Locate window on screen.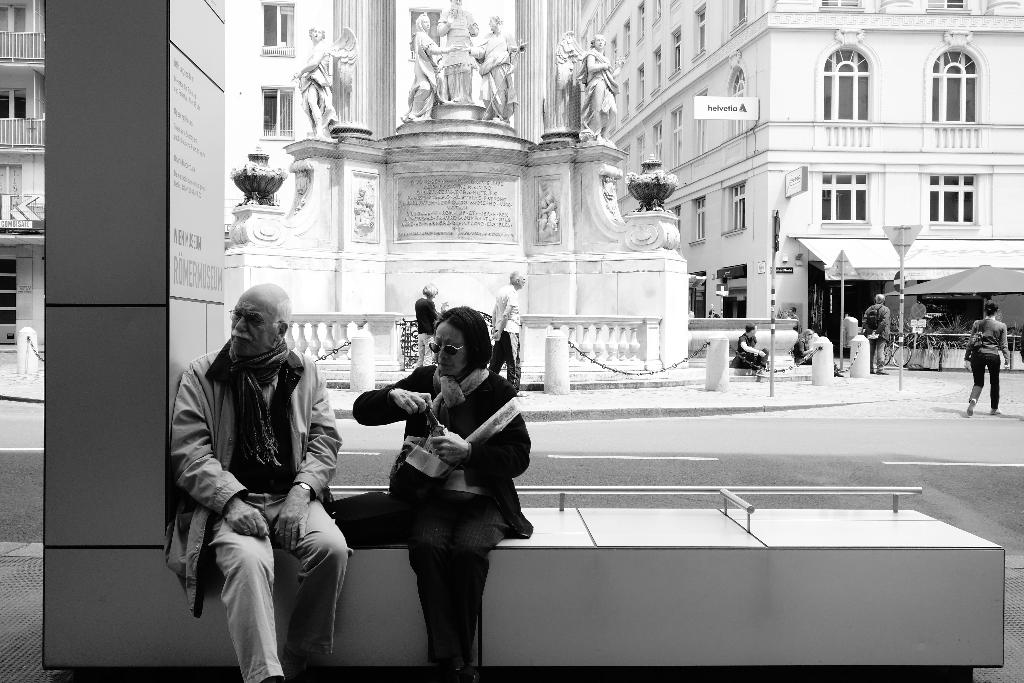
On screen at (x1=924, y1=150, x2=995, y2=222).
